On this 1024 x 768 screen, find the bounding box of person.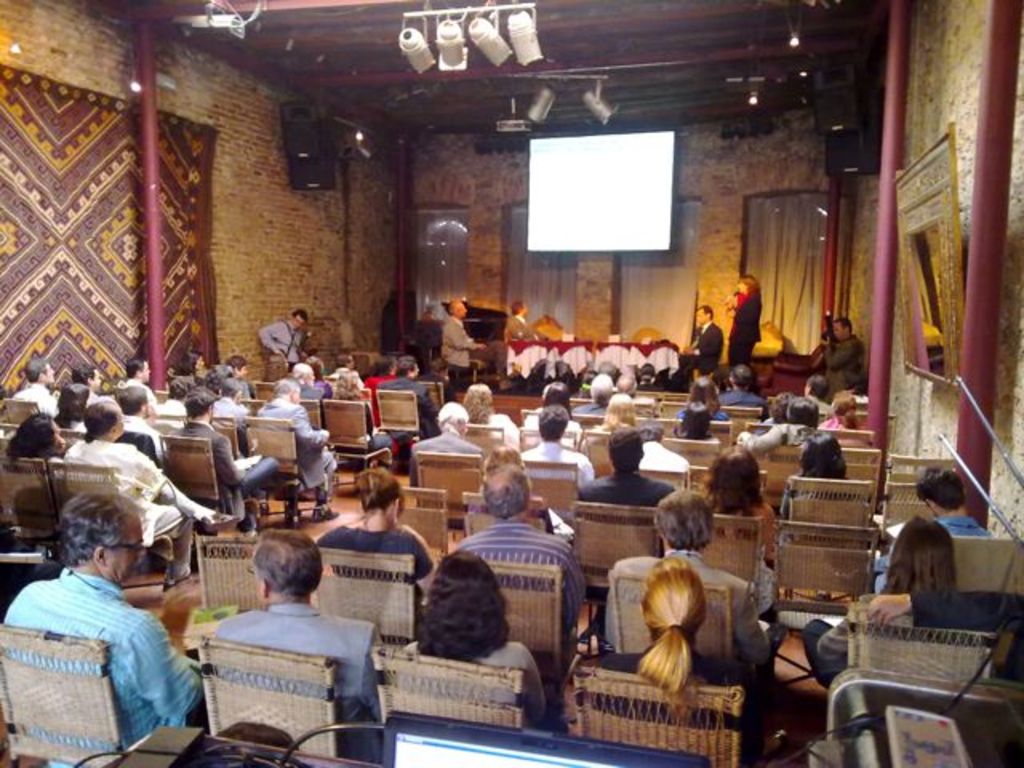
Bounding box: 115 352 160 410.
